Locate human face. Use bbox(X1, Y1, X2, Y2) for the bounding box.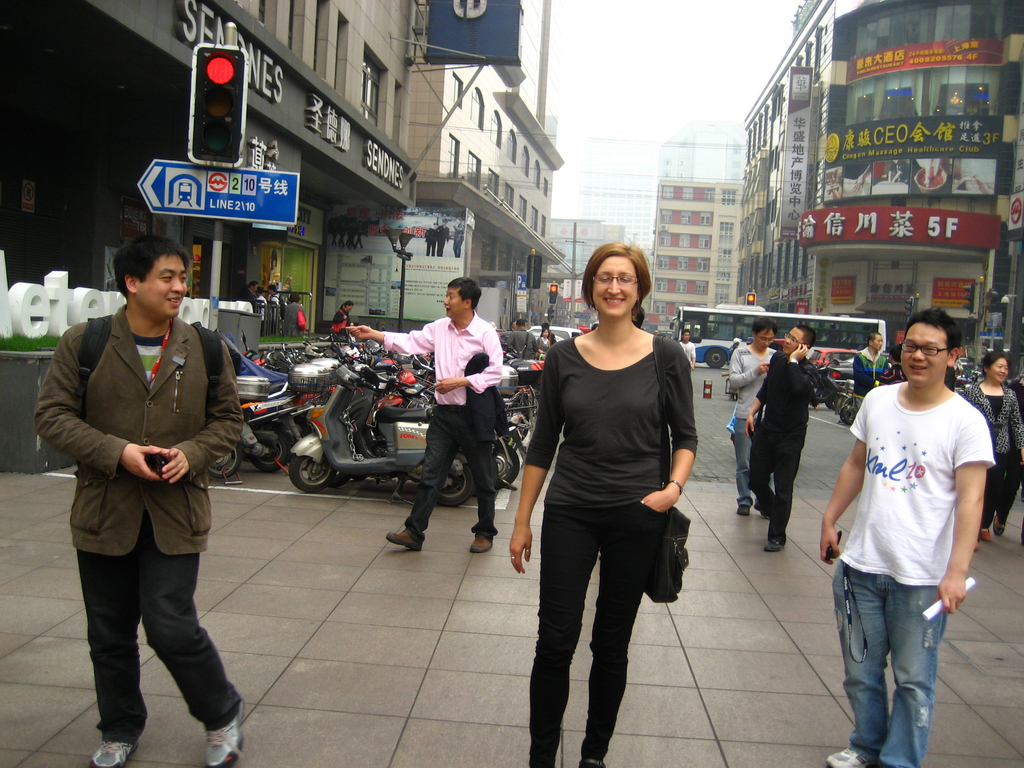
bbox(755, 326, 774, 347).
